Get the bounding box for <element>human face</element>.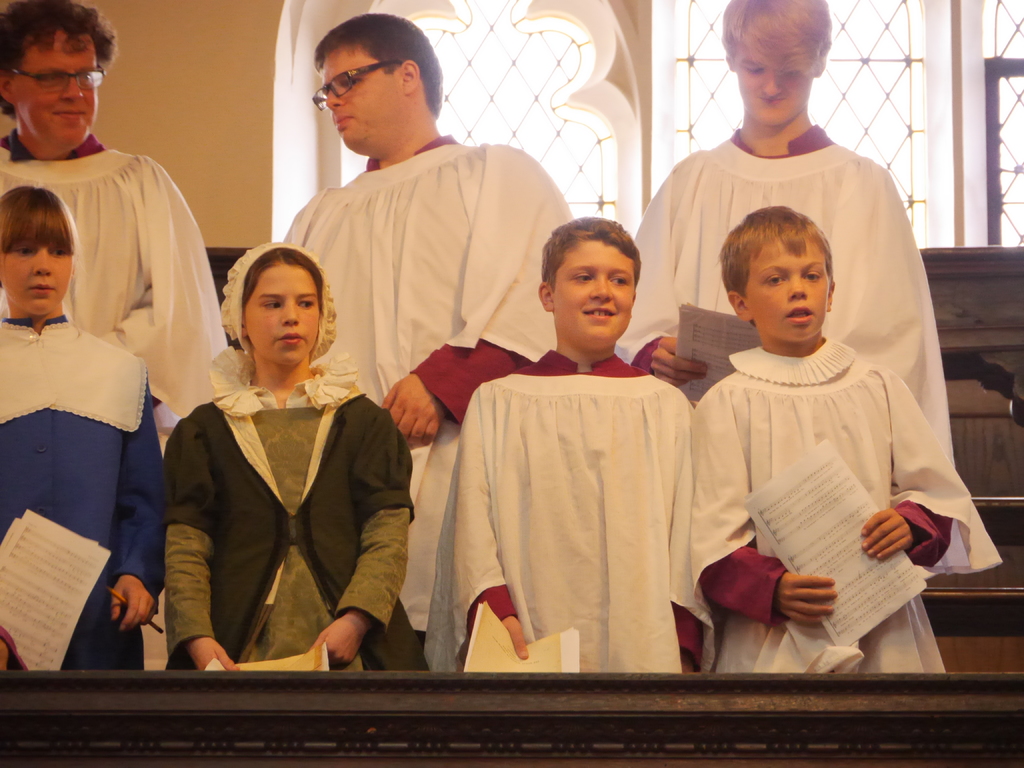
box(317, 39, 409, 148).
